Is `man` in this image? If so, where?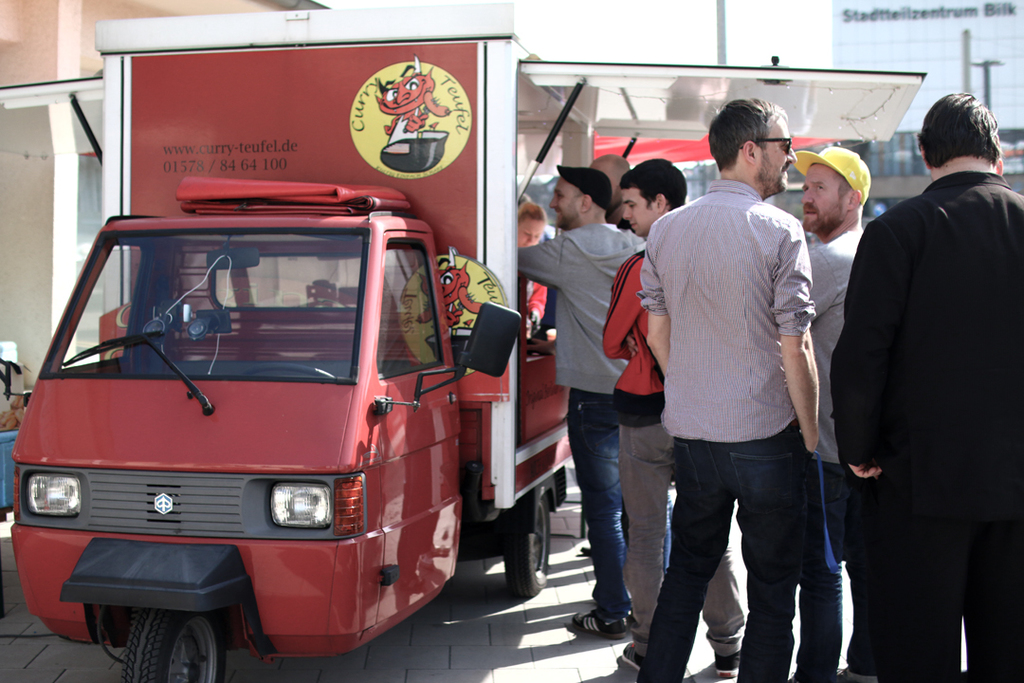
Yes, at box=[516, 161, 650, 644].
